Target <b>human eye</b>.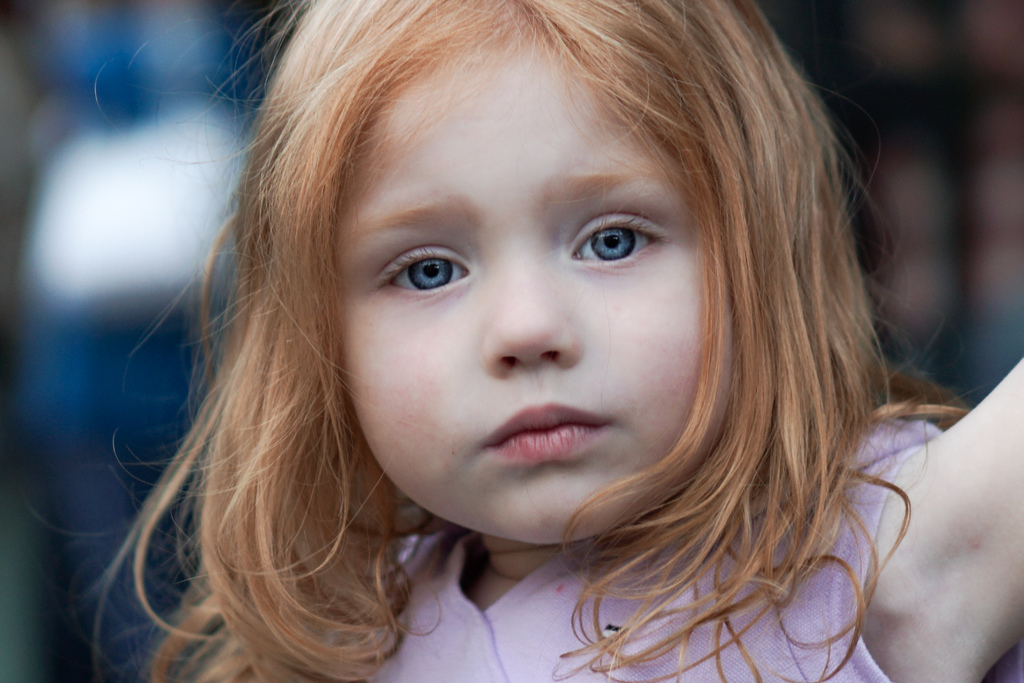
Target region: bbox=[374, 241, 476, 307].
